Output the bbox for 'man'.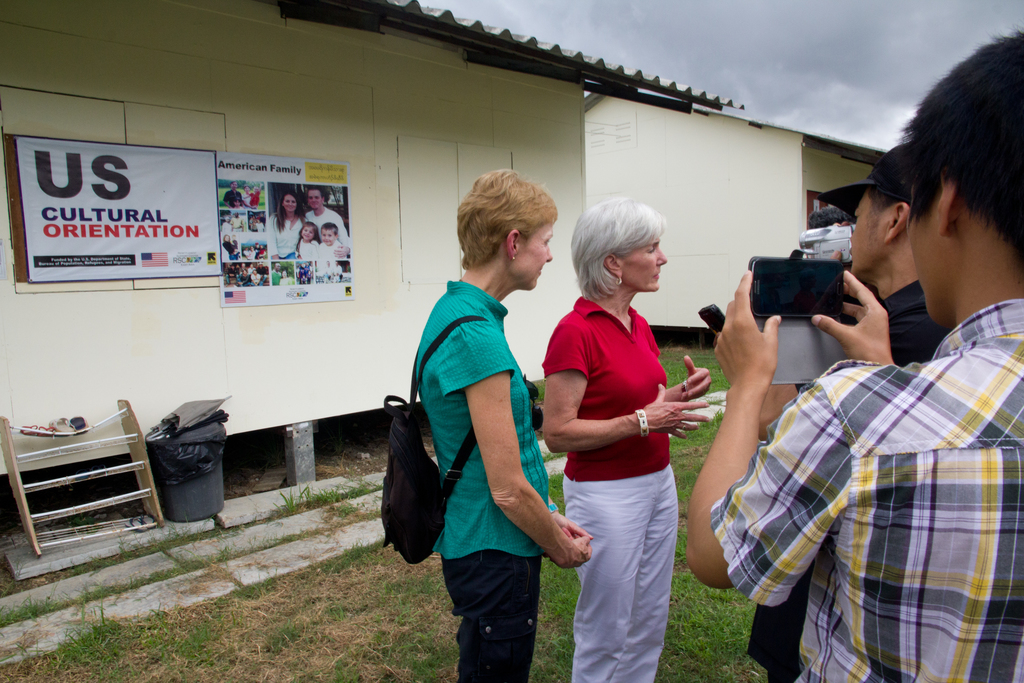
bbox=[751, 143, 945, 682].
